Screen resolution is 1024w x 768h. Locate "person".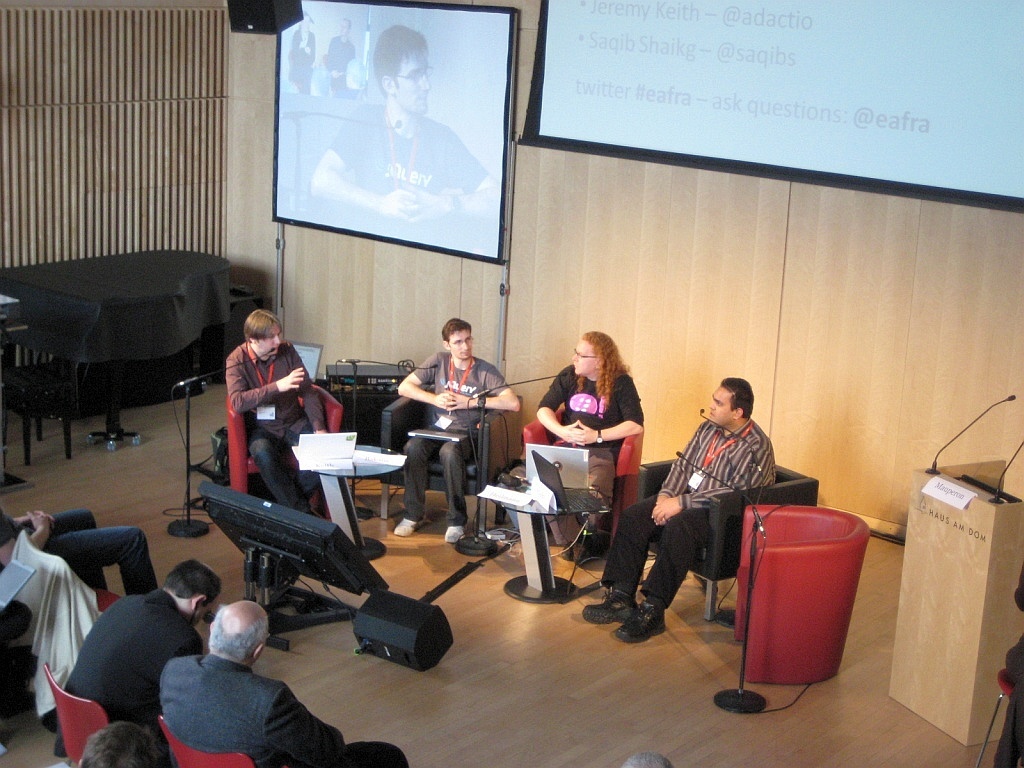
Rect(587, 380, 771, 635).
